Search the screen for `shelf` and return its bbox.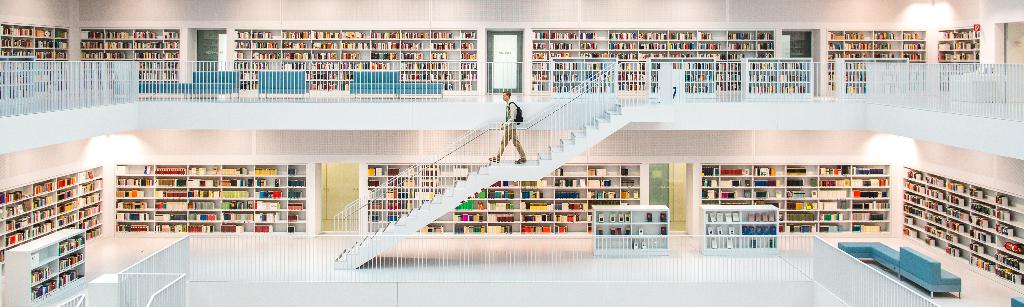
Found: x1=107, y1=42, x2=130, y2=51.
